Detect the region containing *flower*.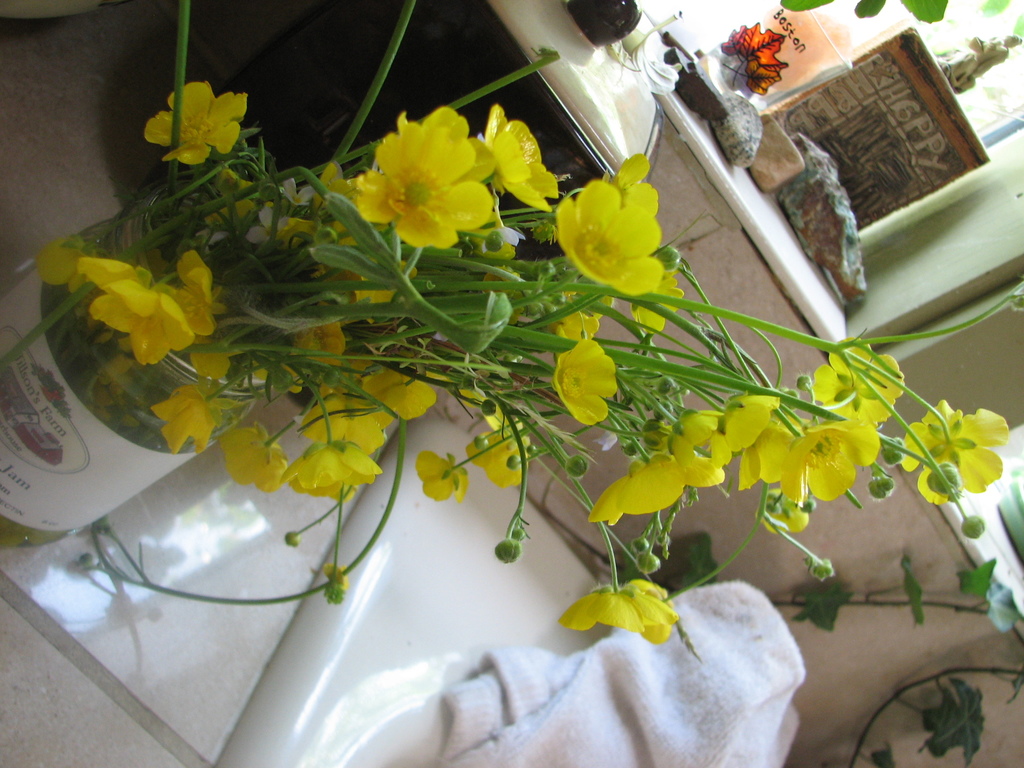
bbox(492, 106, 562, 216).
